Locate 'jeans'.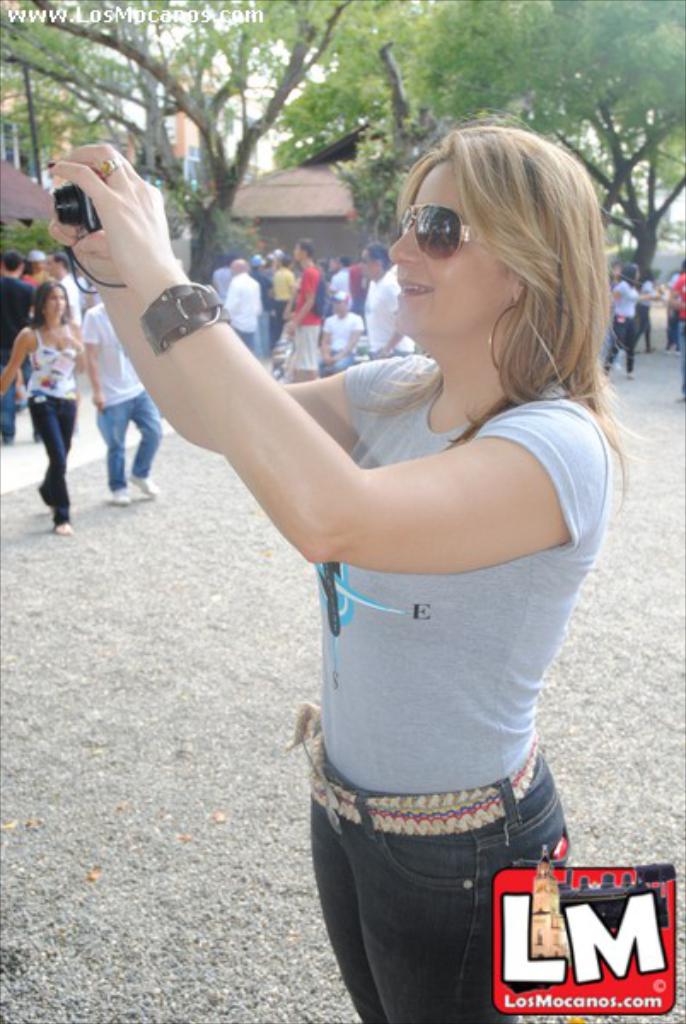
Bounding box: pyautogui.locateOnScreen(311, 744, 572, 1022).
